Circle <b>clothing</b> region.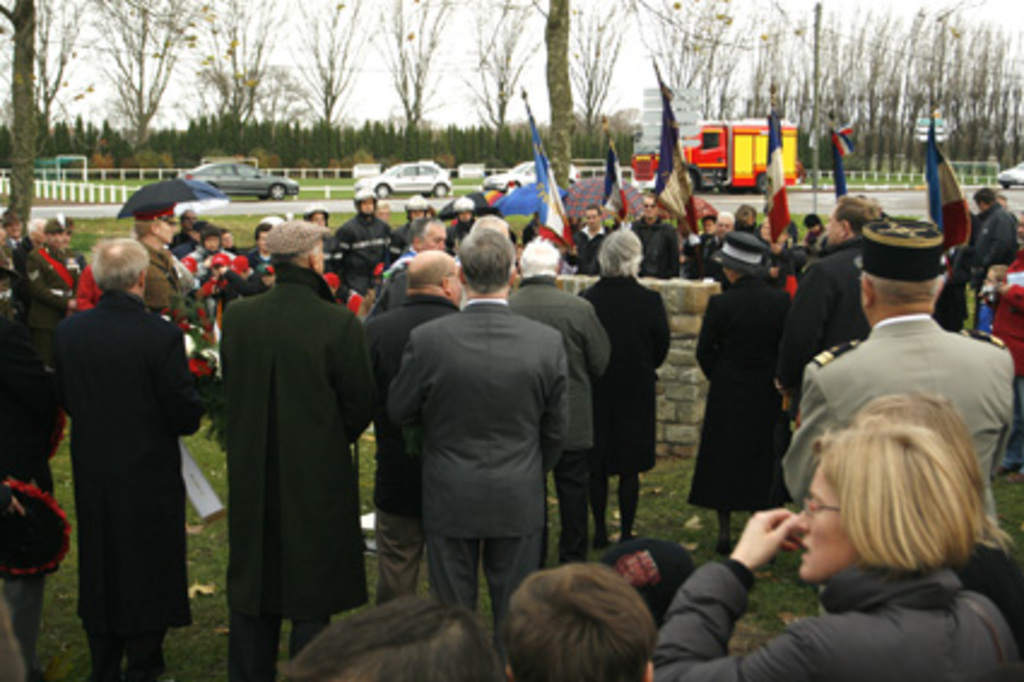
Region: bbox=[557, 222, 607, 277].
